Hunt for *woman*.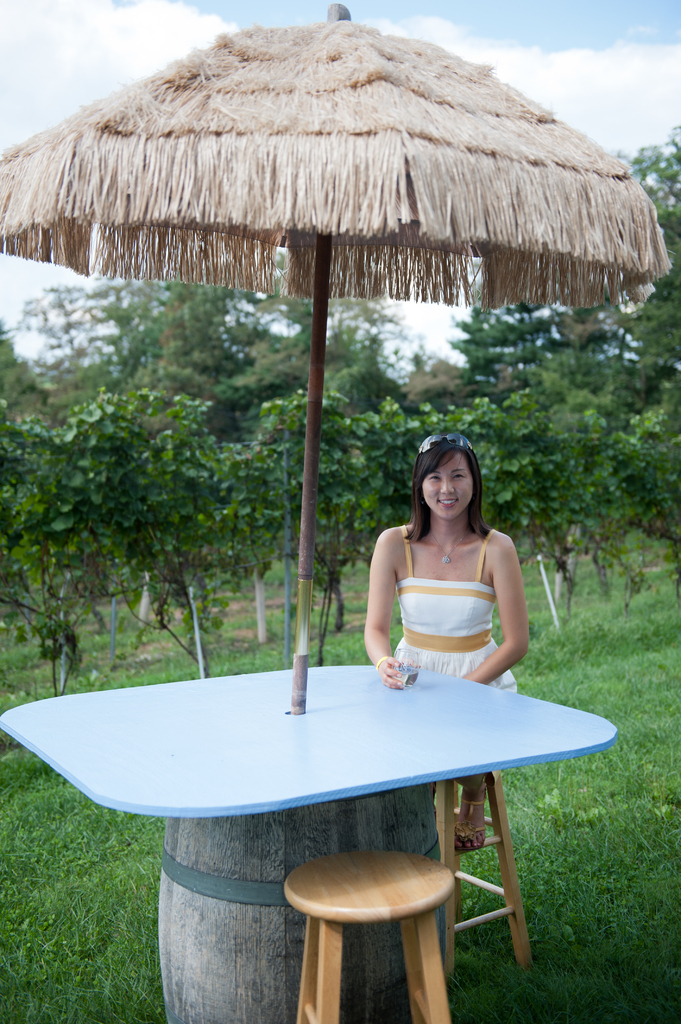
Hunted down at 357:424:534:854.
